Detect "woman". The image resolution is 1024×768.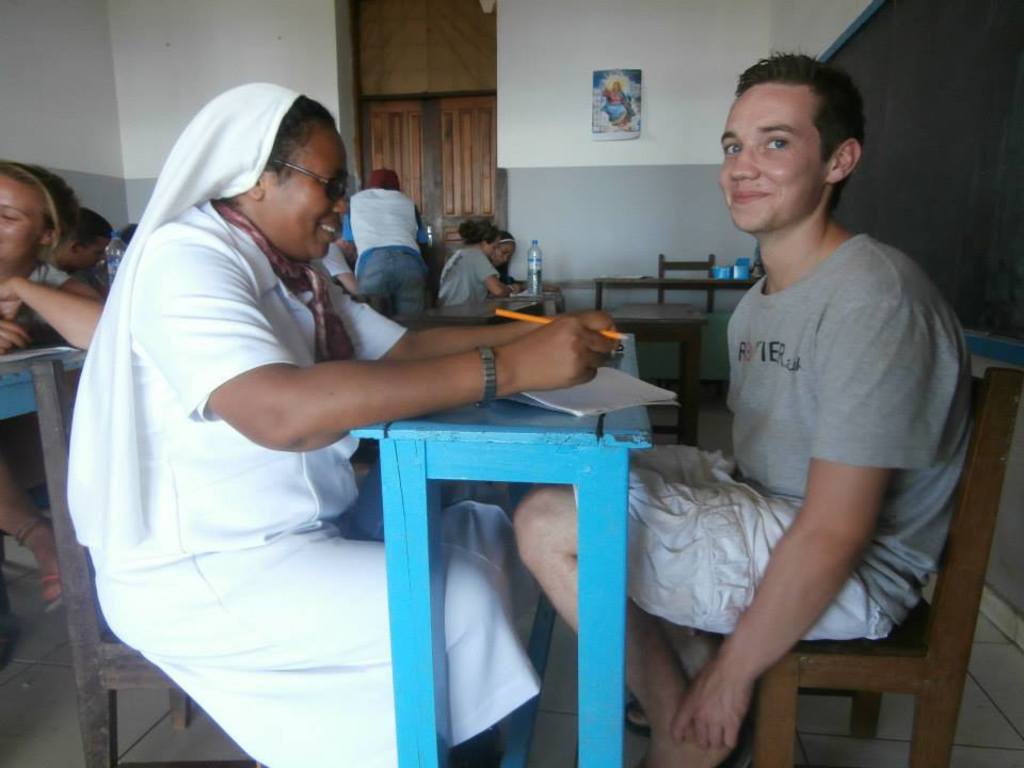
{"x1": 103, "y1": 101, "x2": 599, "y2": 767}.
